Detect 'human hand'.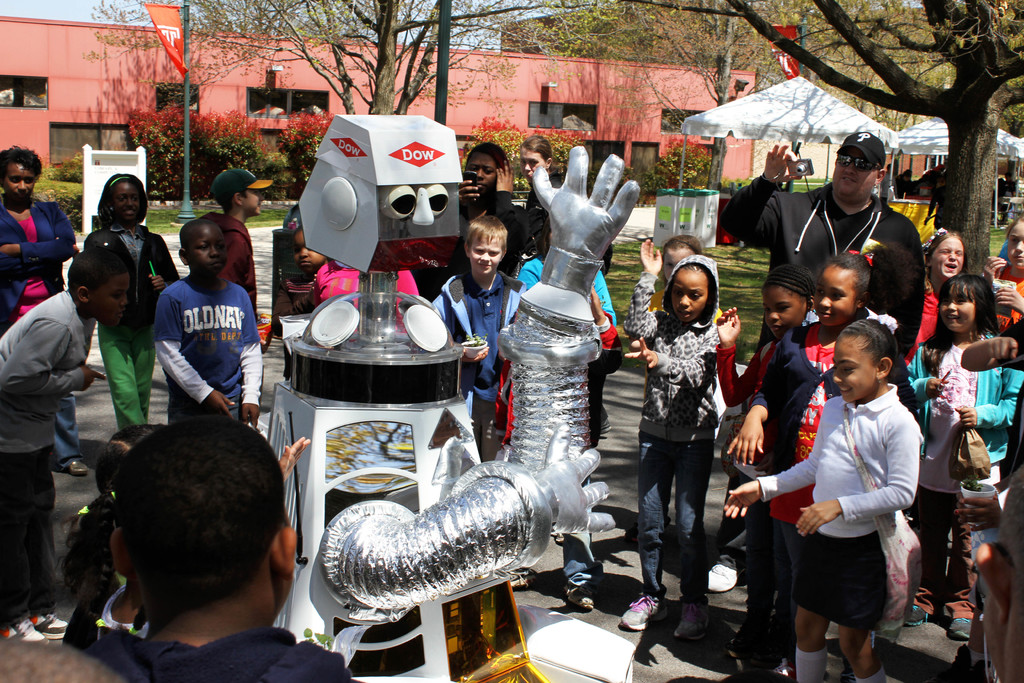
Detected at crop(717, 306, 742, 347).
